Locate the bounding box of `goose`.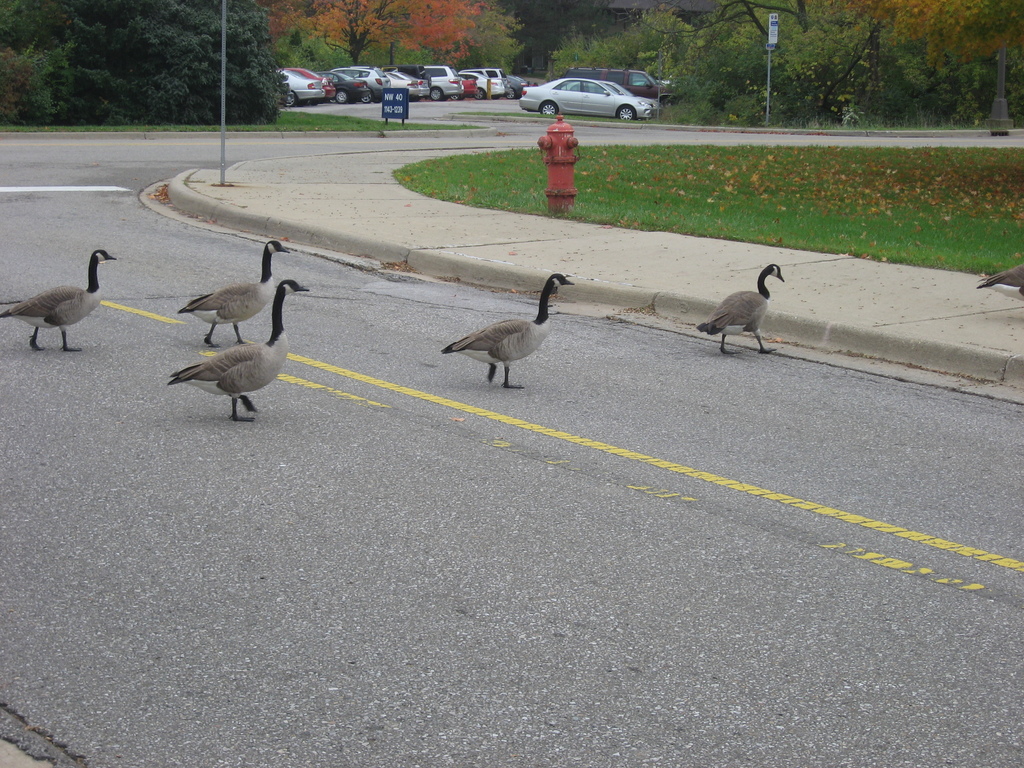
Bounding box: 2 244 104 353.
